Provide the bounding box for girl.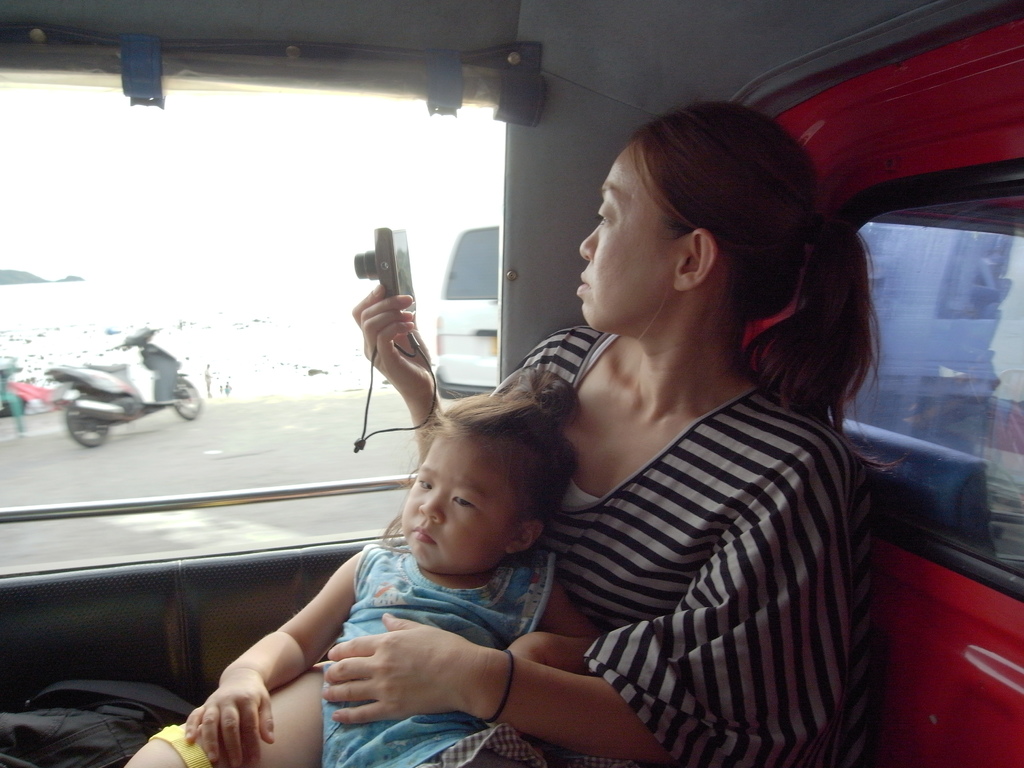
178/370/593/767.
